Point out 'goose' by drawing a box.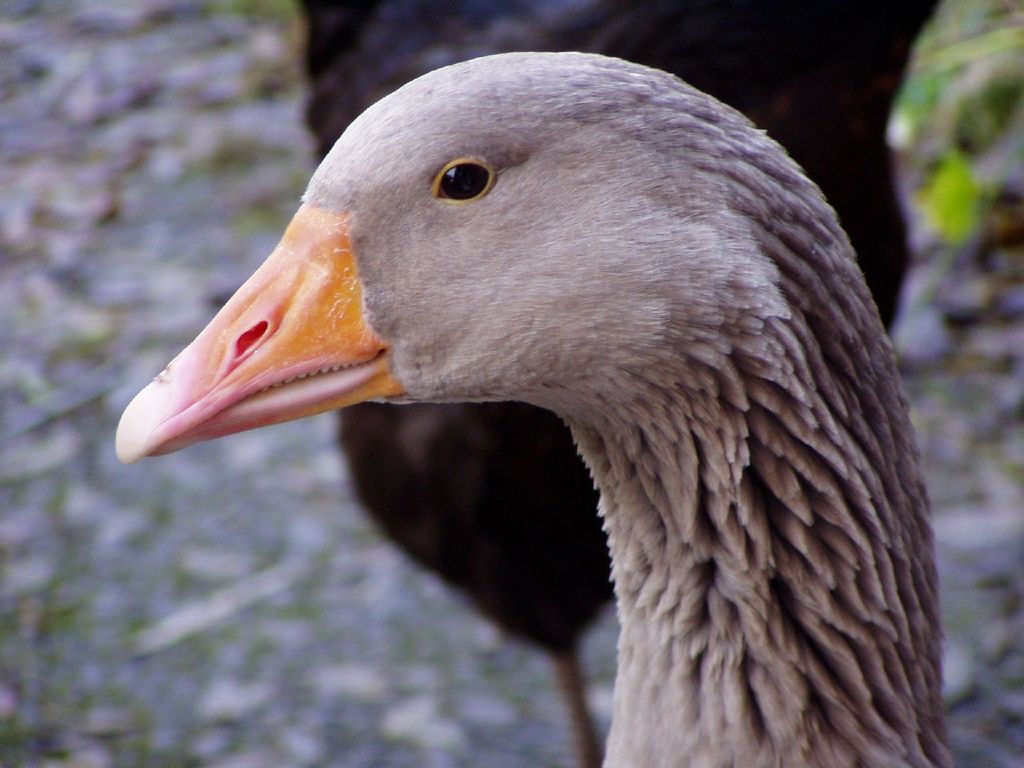
region(141, 42, 922, 750).
